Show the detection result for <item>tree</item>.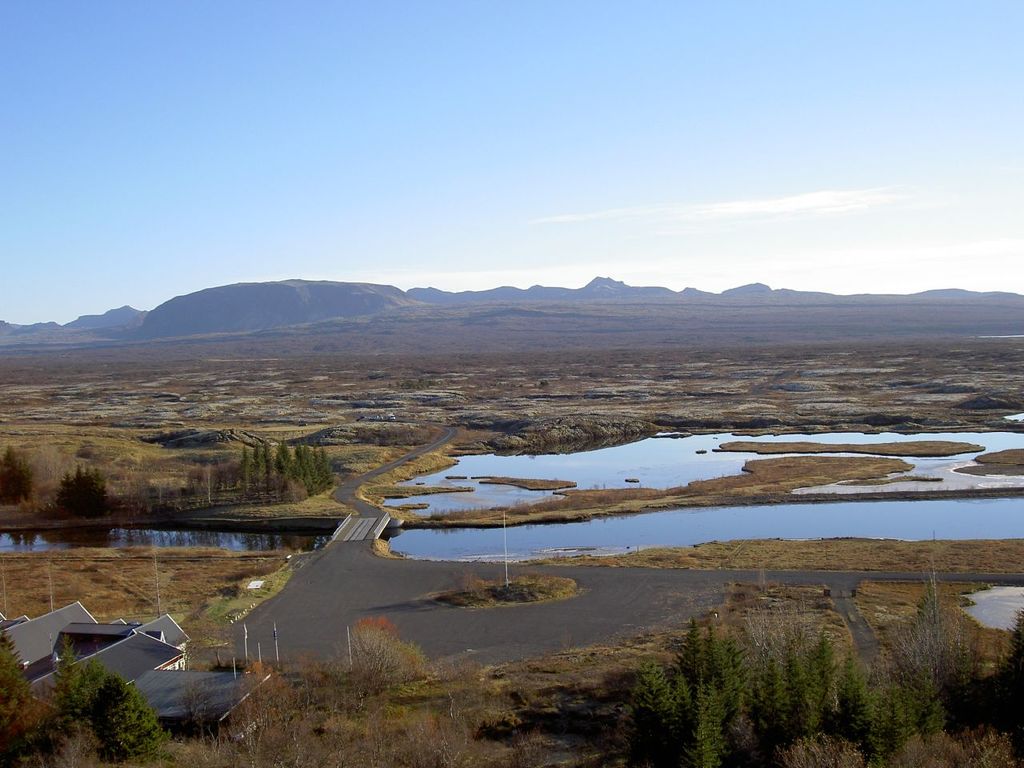
331/610/429/703.
